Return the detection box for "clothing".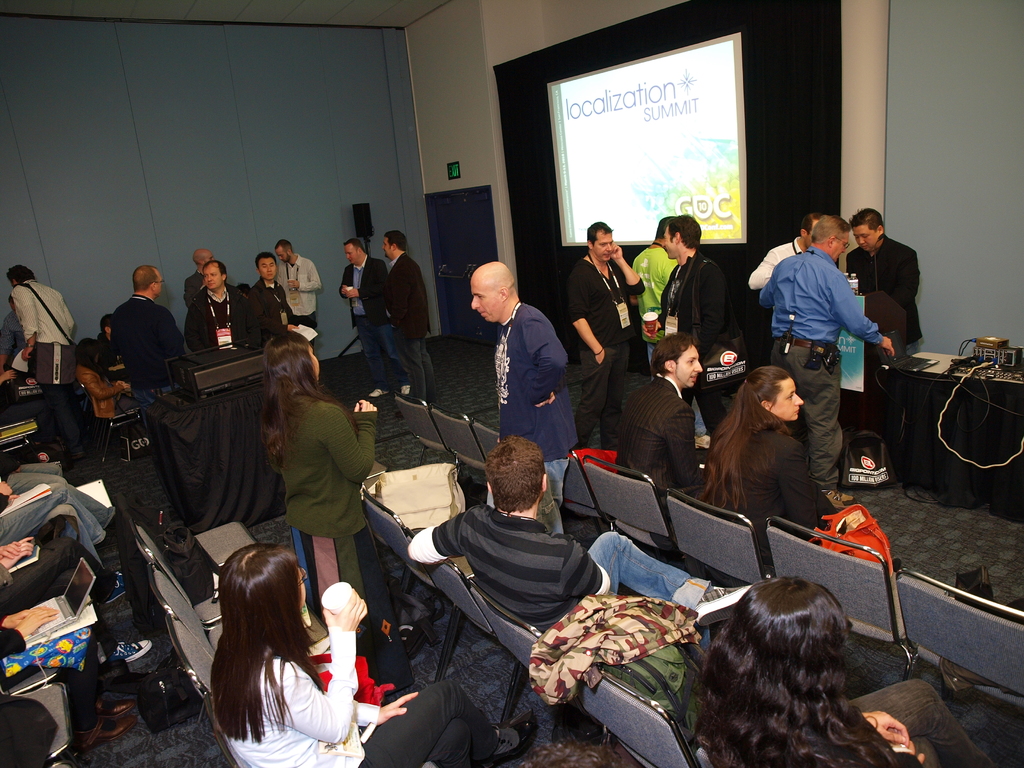
pyautogui.locateOnScreen(278, 390, 402, 691).
